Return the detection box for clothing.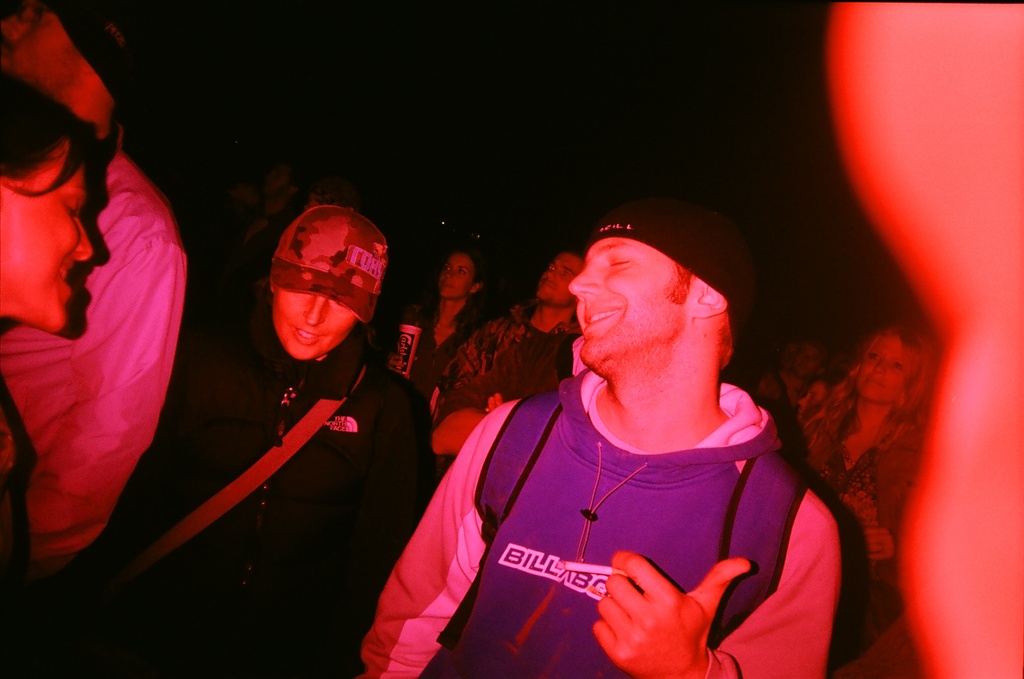
bbox(414, 287, 589, 403).
